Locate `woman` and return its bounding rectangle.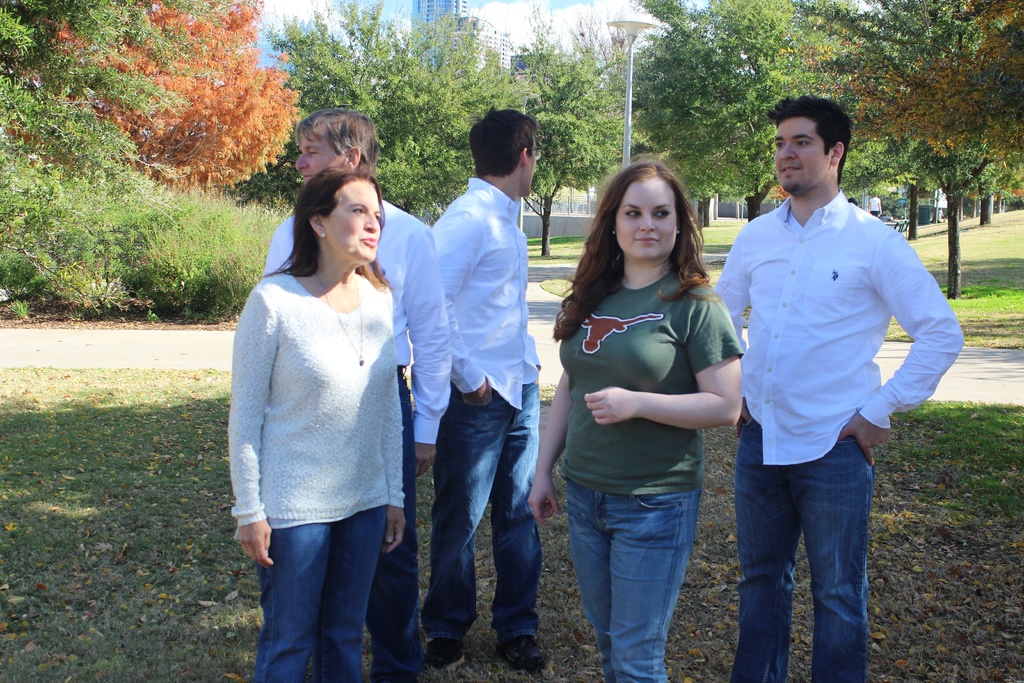
[left=529, top=156, right=748, bottom=682].
